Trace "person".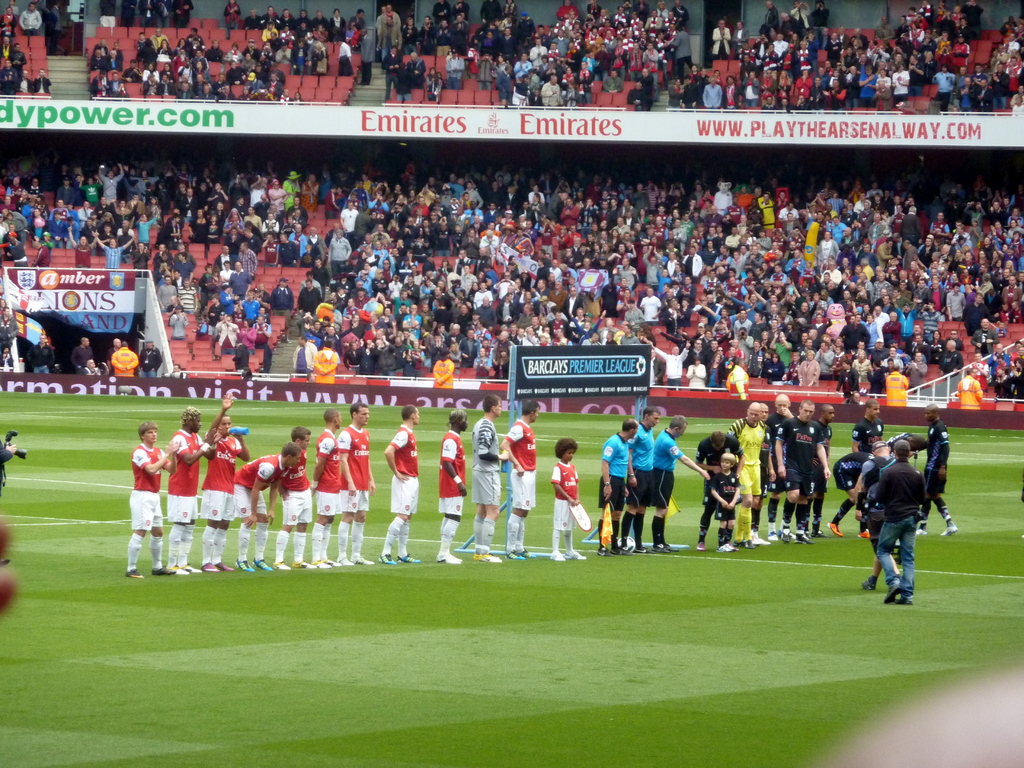
Traced to 856:440:931:607.
